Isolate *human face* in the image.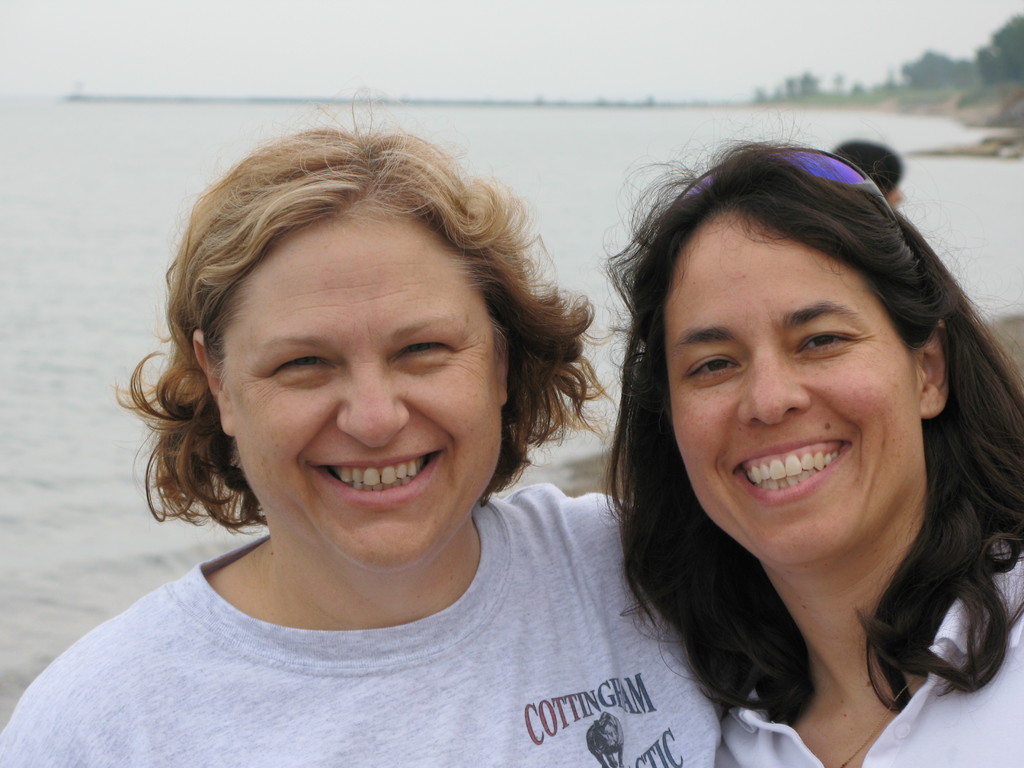
Isolated region: bbox(888, 177, 903, 208).
